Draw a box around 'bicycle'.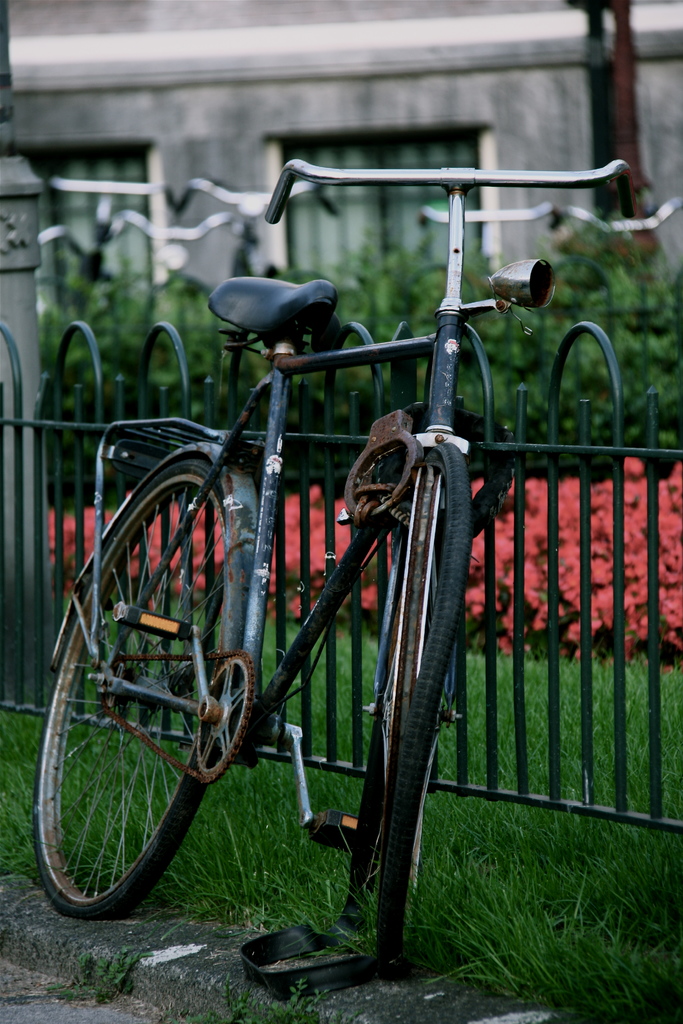
(x1=414, y1=211, x2=570, y2=260).
